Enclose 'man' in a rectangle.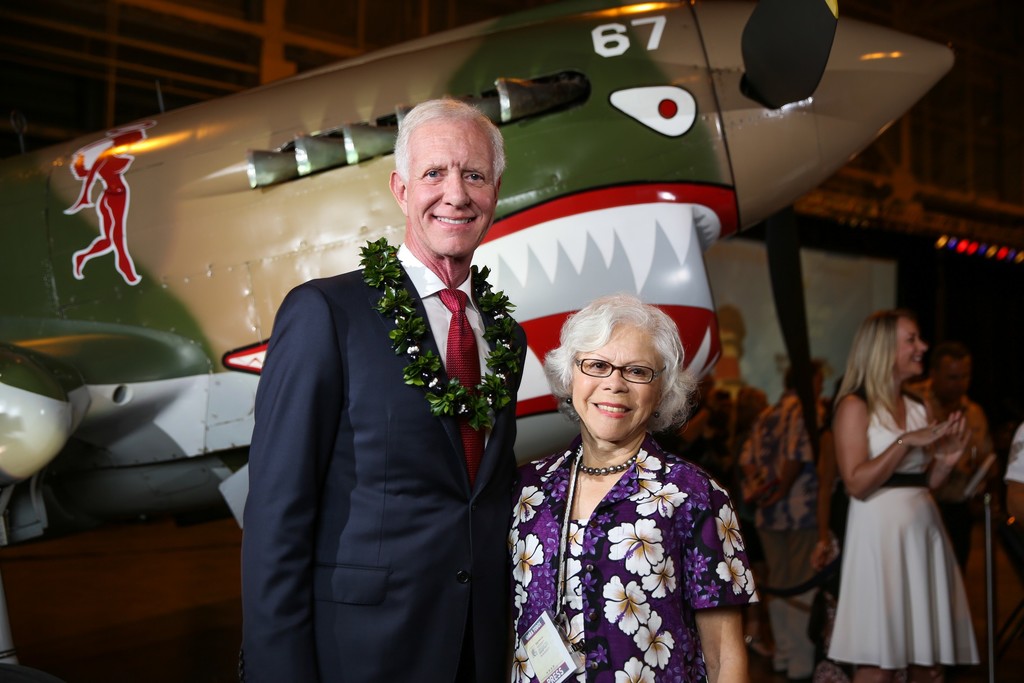
x1=906, y1=345, x2=989, y2=559.
